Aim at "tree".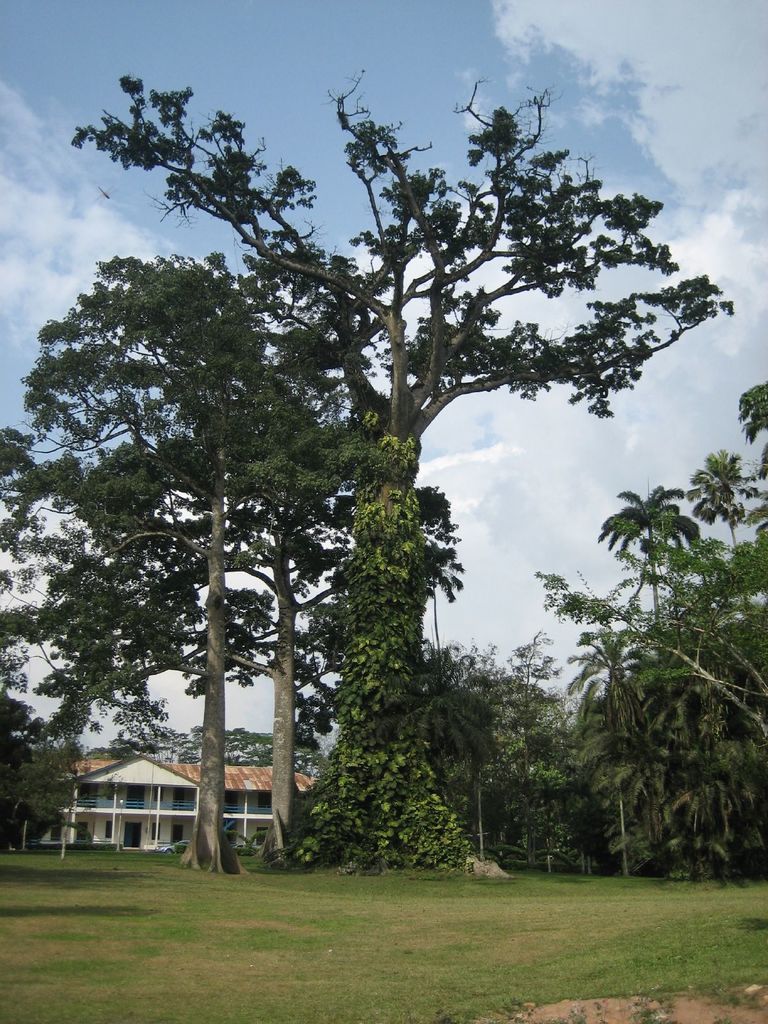
Aimed at crop(244, 369, 365, 853).
